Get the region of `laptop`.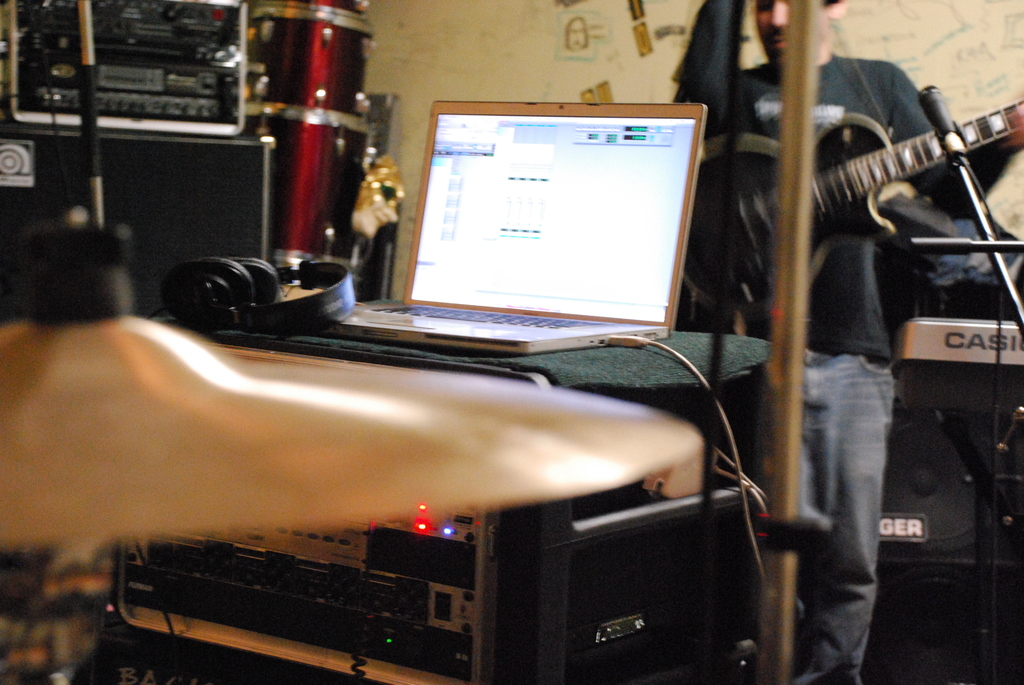
(365, 100, 719, 354).
